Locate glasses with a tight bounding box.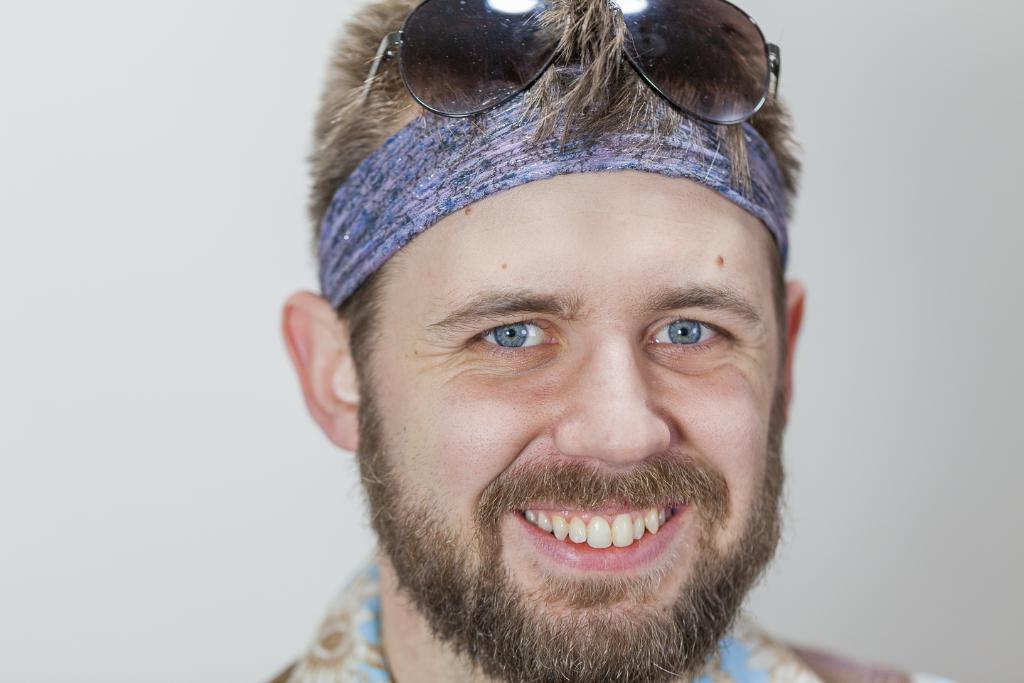
bbox=[358, 0, 781, 130].
